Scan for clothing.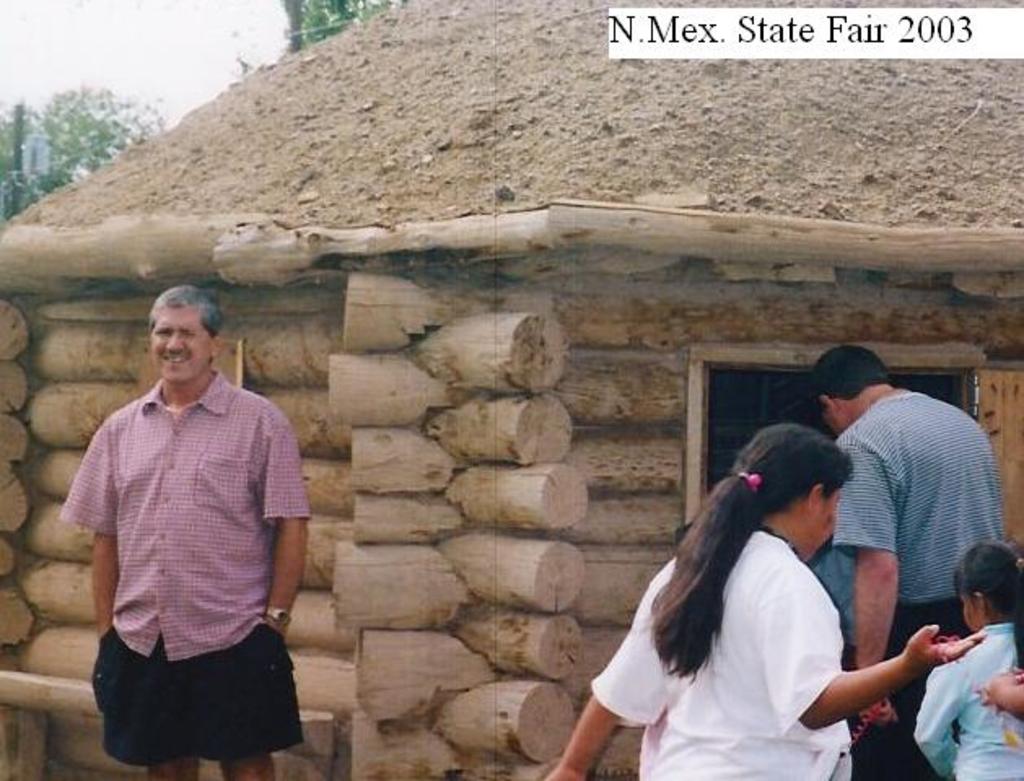
Scan result: [908,628,1022,779].
